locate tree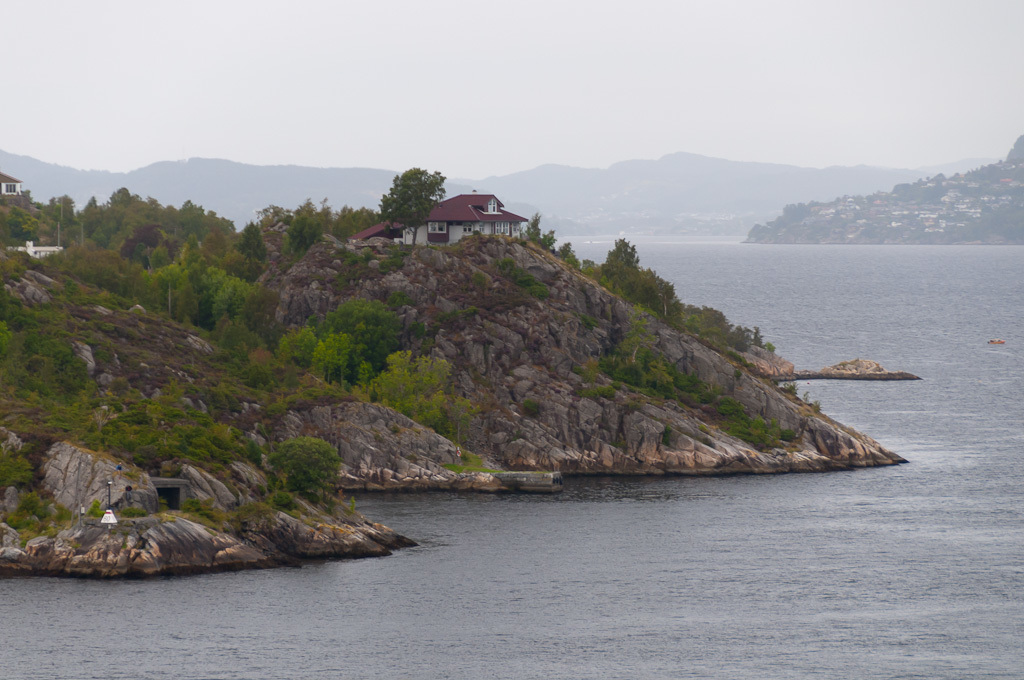
{"left": 633, "top": 266, "right": 679, "bottom": 321}
